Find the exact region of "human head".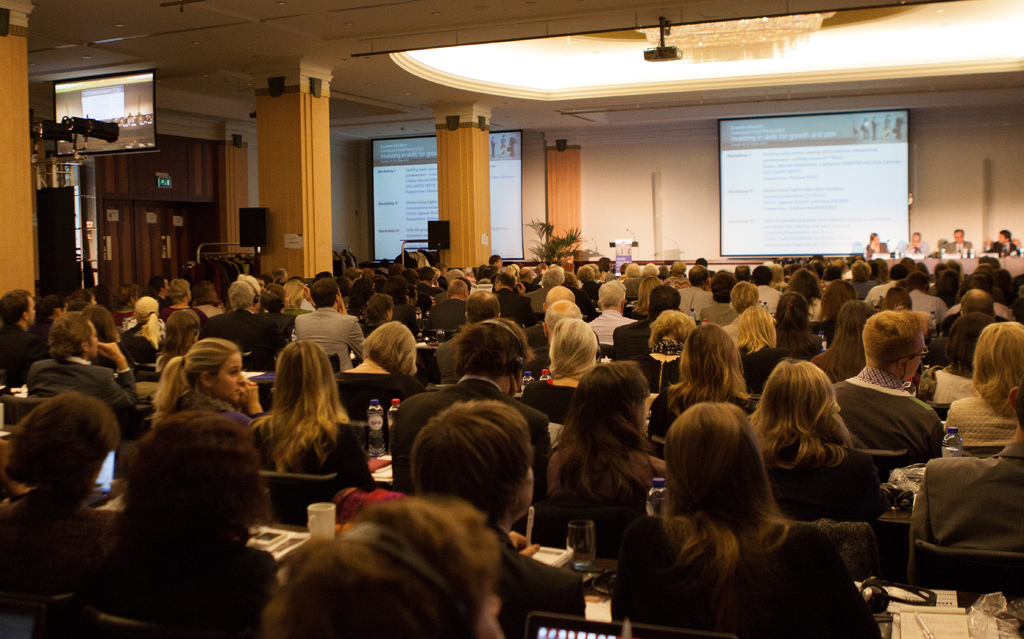
Exact region: box=[464, 288, 504, 321].
